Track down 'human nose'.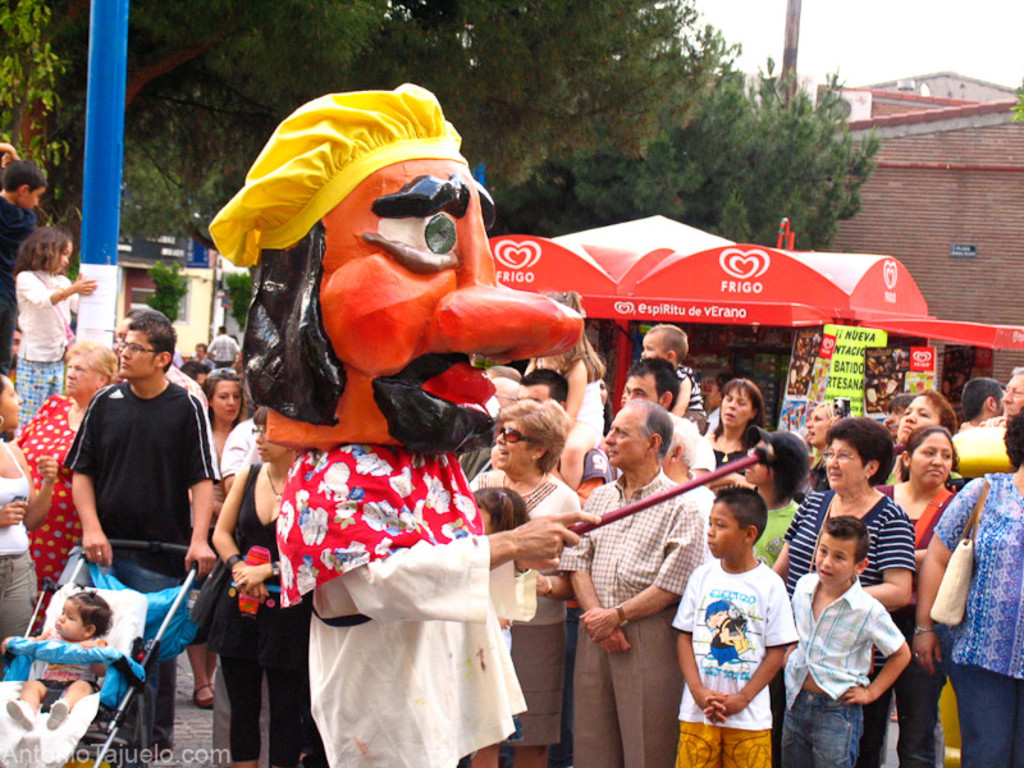
Tracked to (13, 394, 27, 406).
